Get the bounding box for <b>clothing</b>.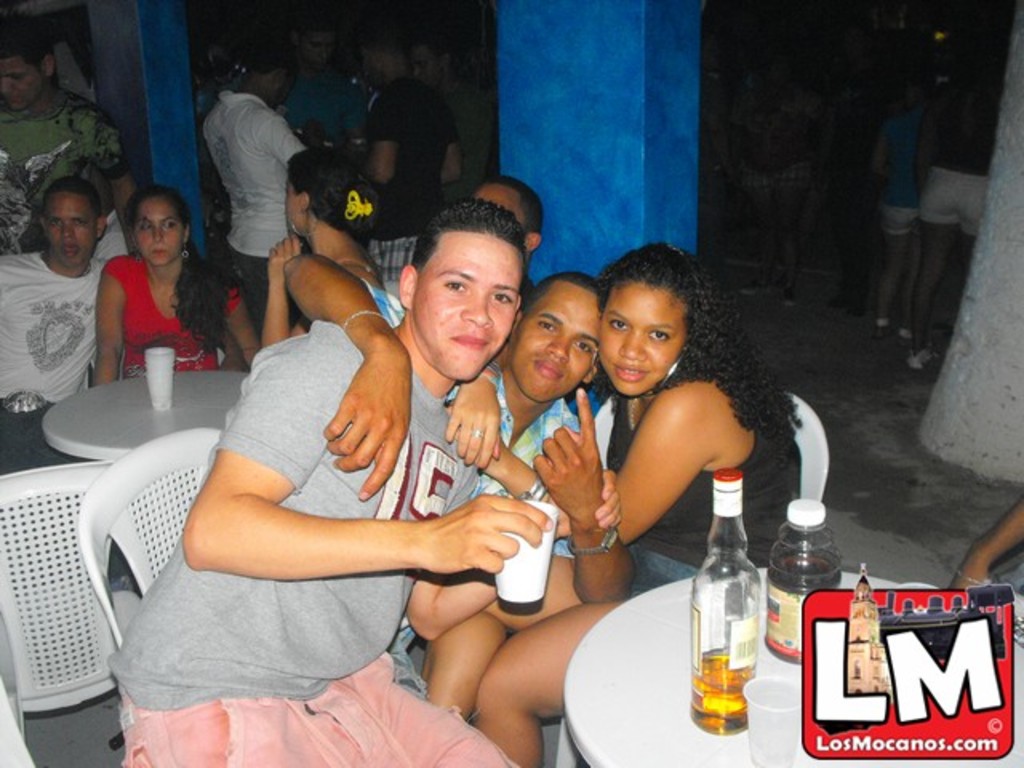
(880, 109, 920, 237).
